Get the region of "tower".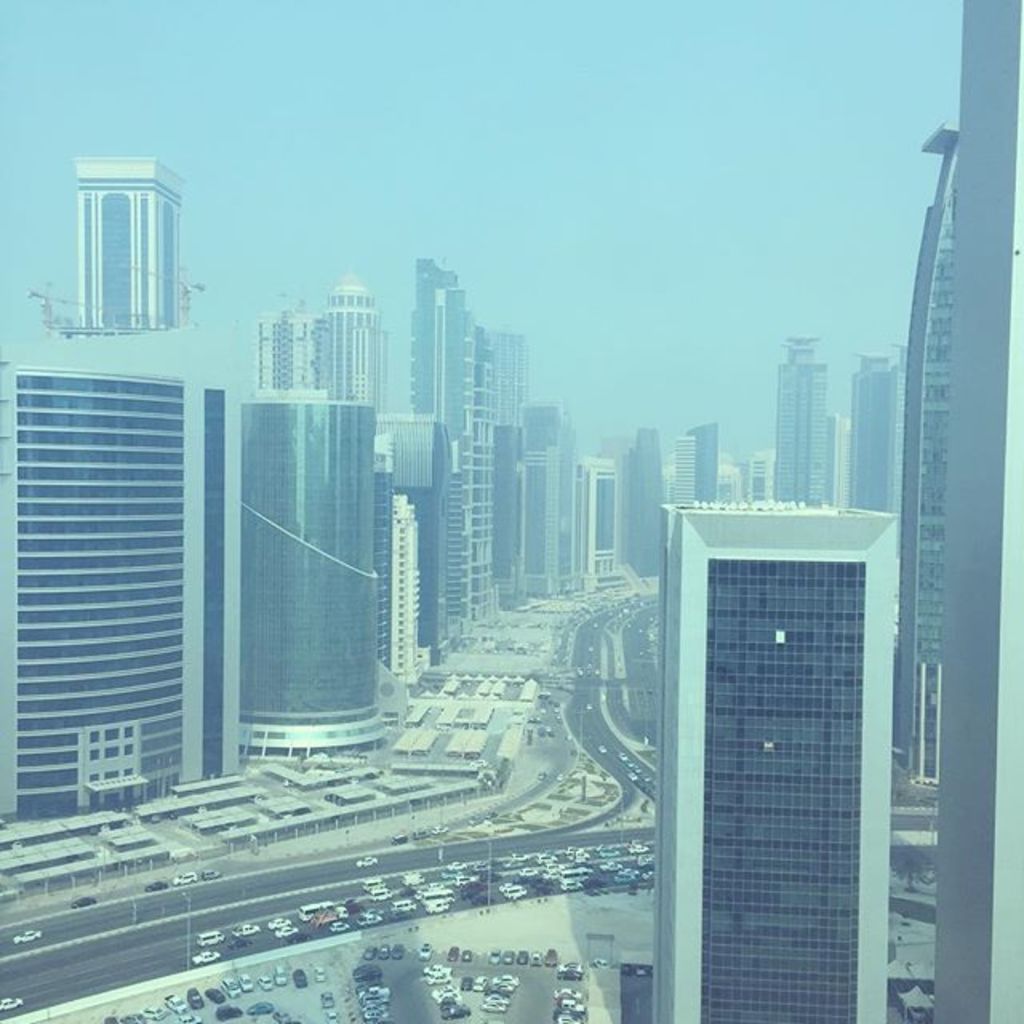
crop(902, 141, 962, 795).
